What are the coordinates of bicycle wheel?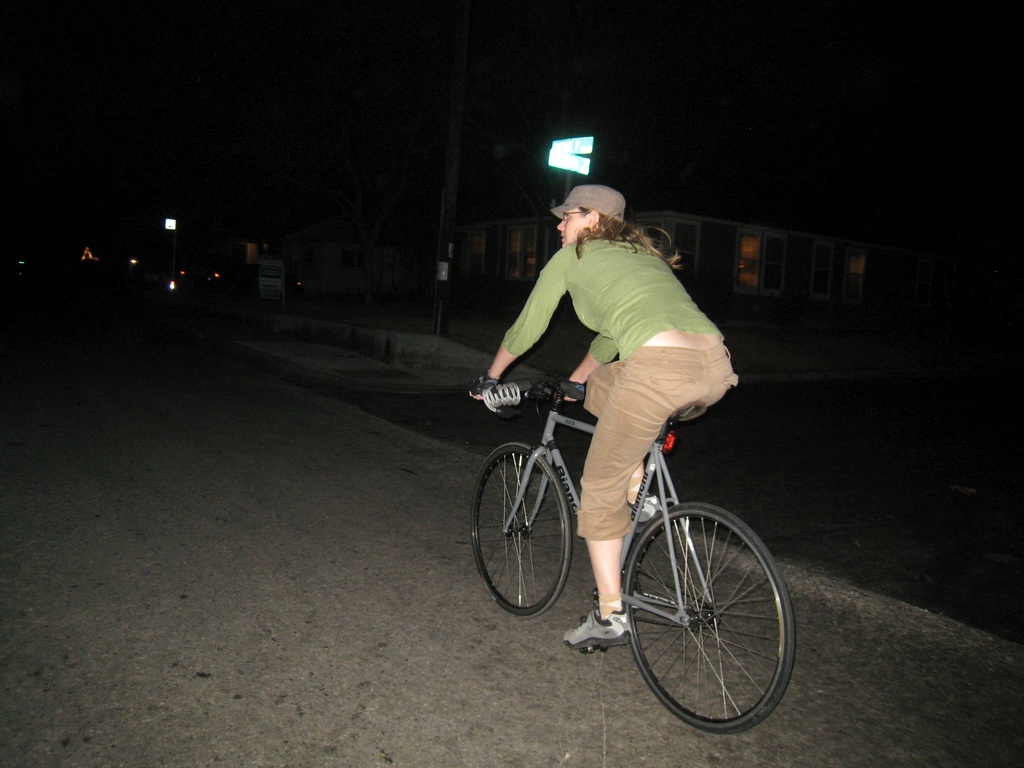
[left=470, top=441, right=574, bottom=616].
